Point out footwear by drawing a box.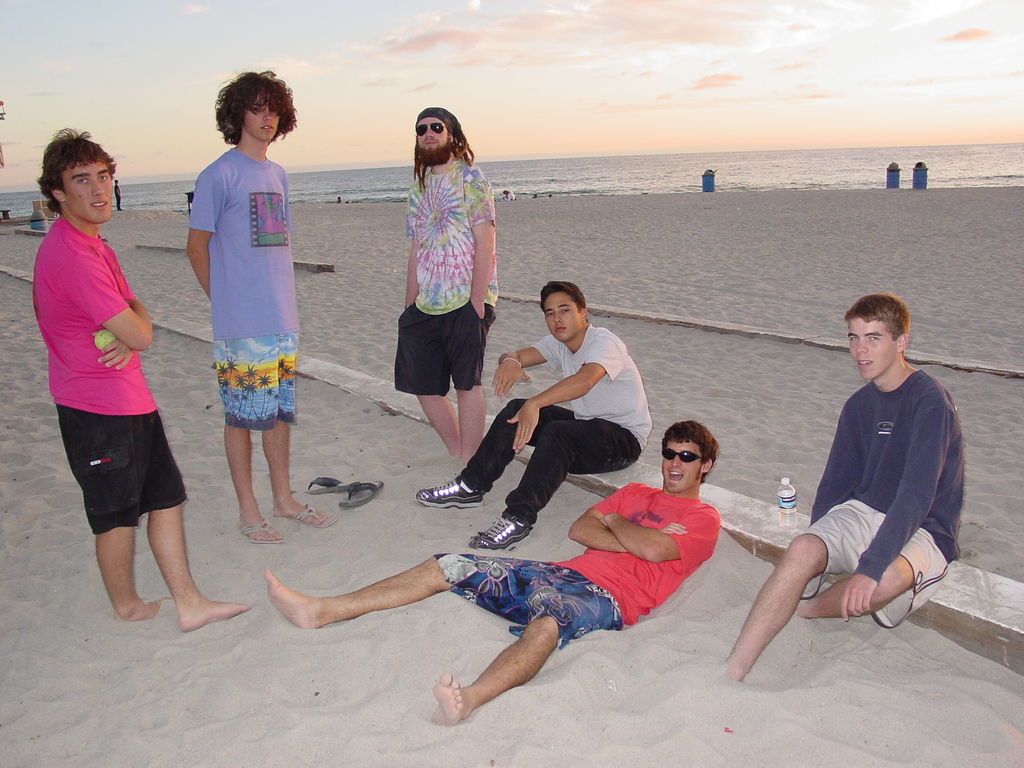
bbox=(241, 515, 282, 543).
